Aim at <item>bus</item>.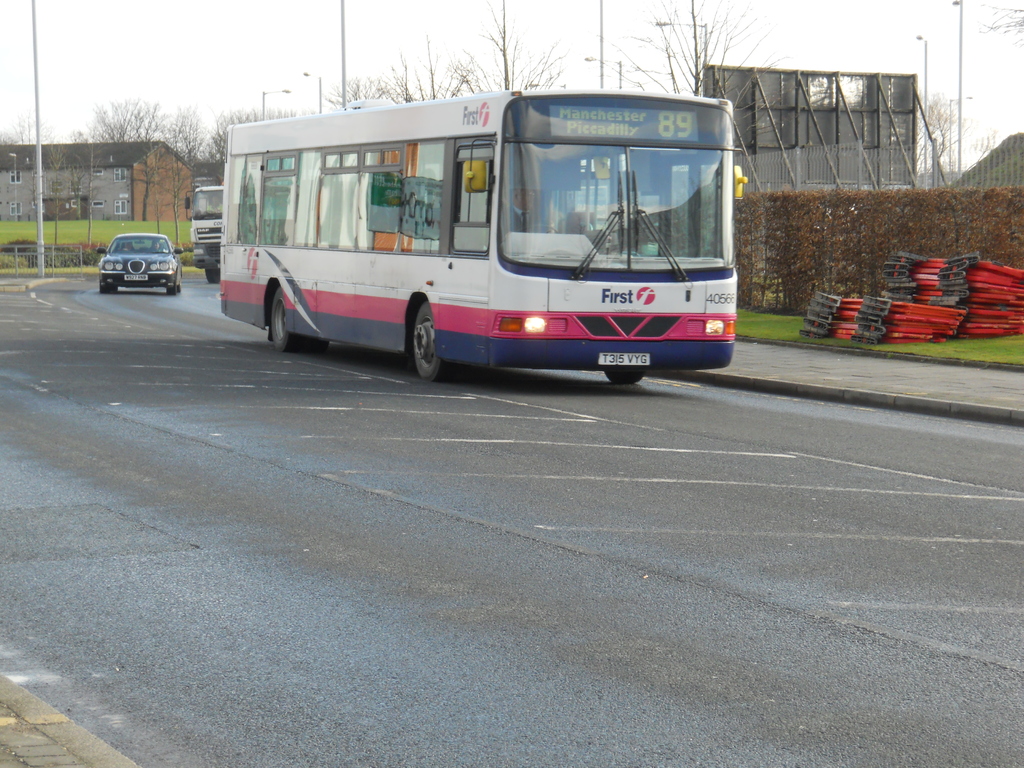
Aimed at Rect(178, 180, 226, 279).
